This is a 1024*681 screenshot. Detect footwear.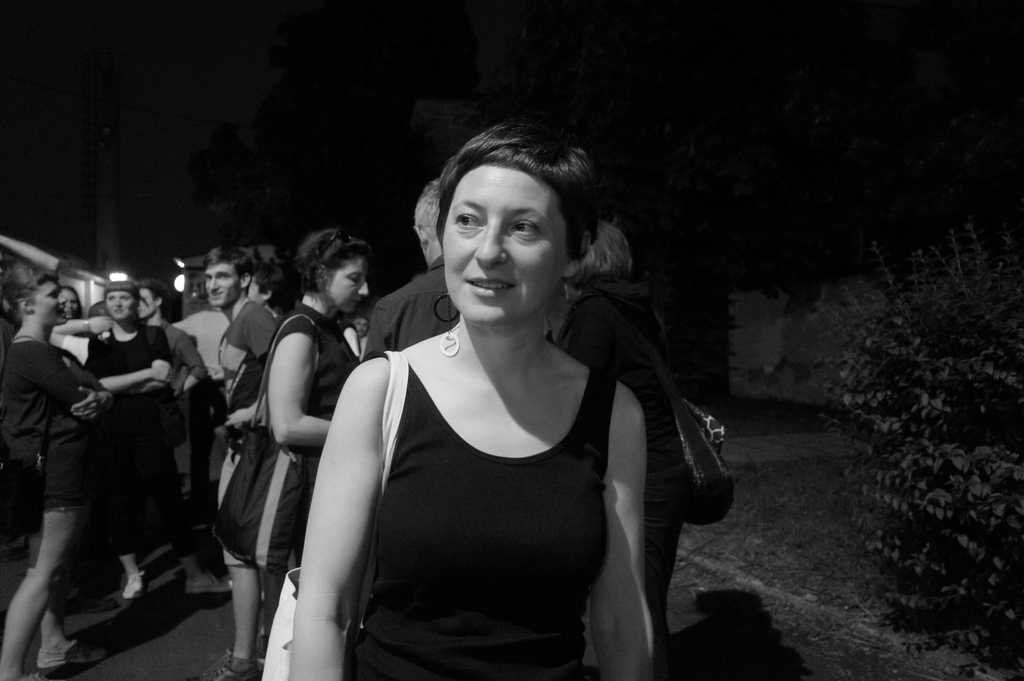
Rect(202, 646, 261, 680).
